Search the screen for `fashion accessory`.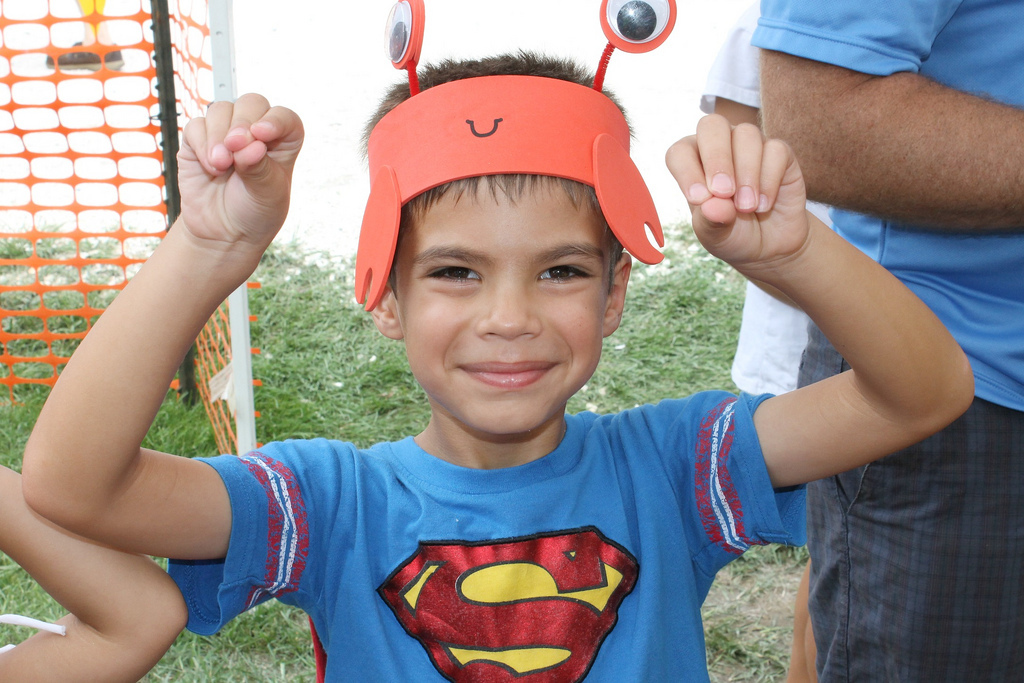
Found at [346, 0, 680, 310].
